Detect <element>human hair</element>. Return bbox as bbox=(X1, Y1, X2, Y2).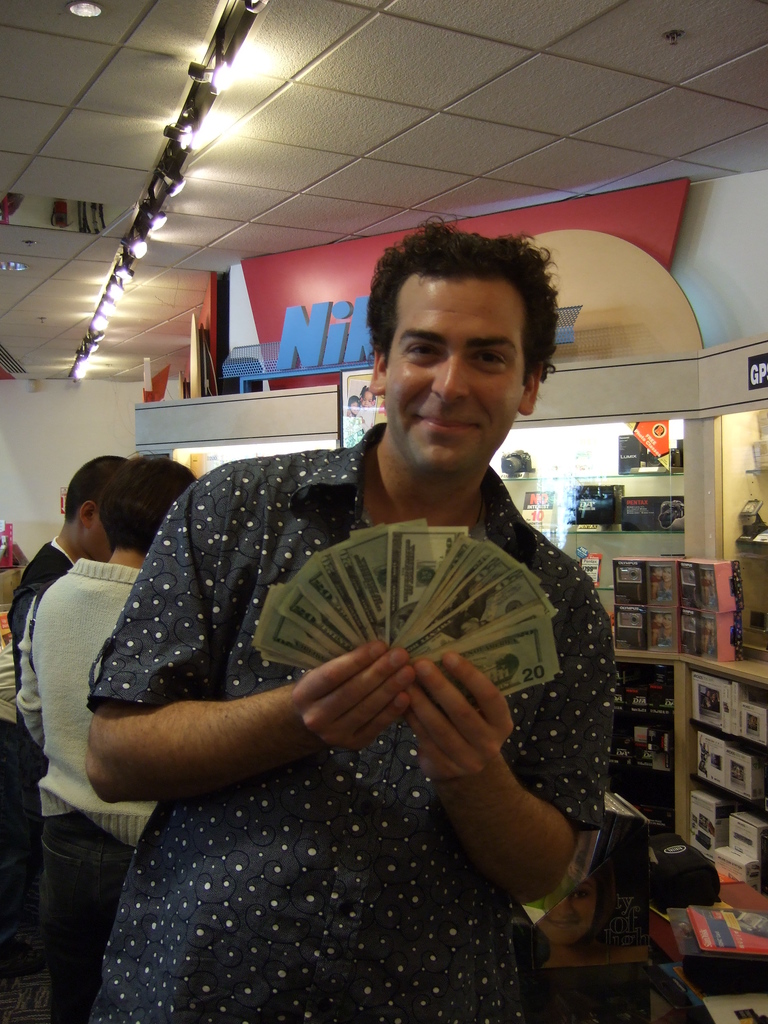
bbox=(66, 452, 124, 521).
